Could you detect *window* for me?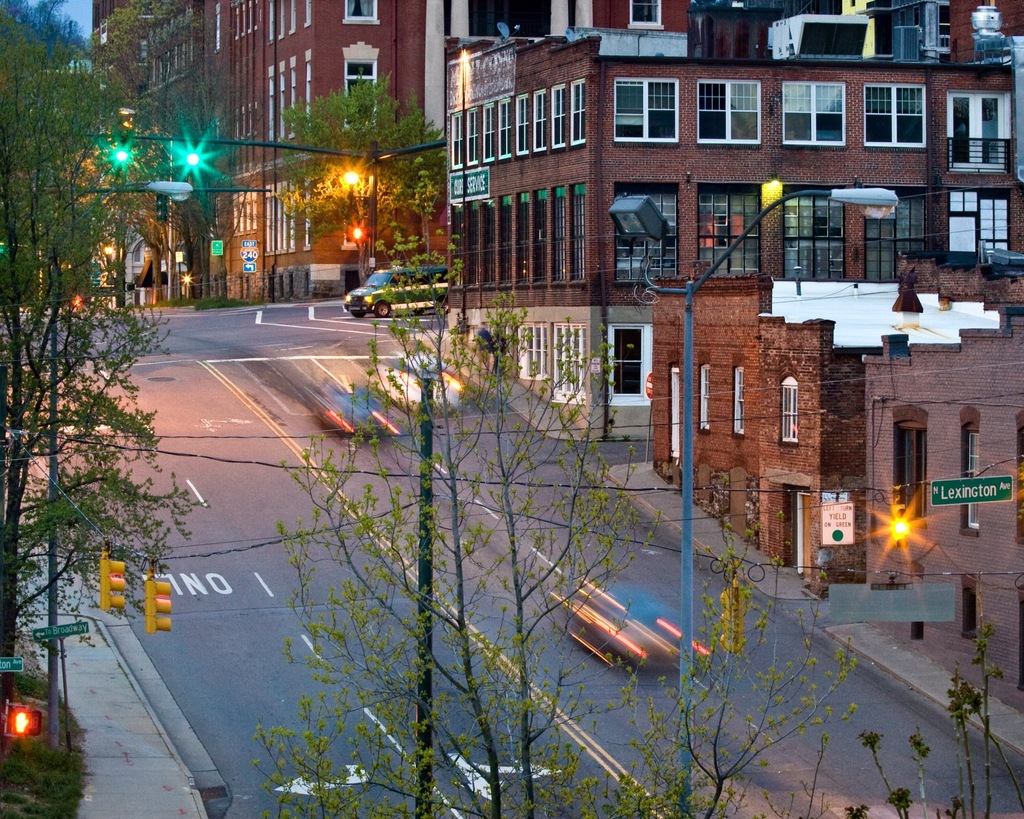
Detection result: BBox(267, 67, 272, 144).
